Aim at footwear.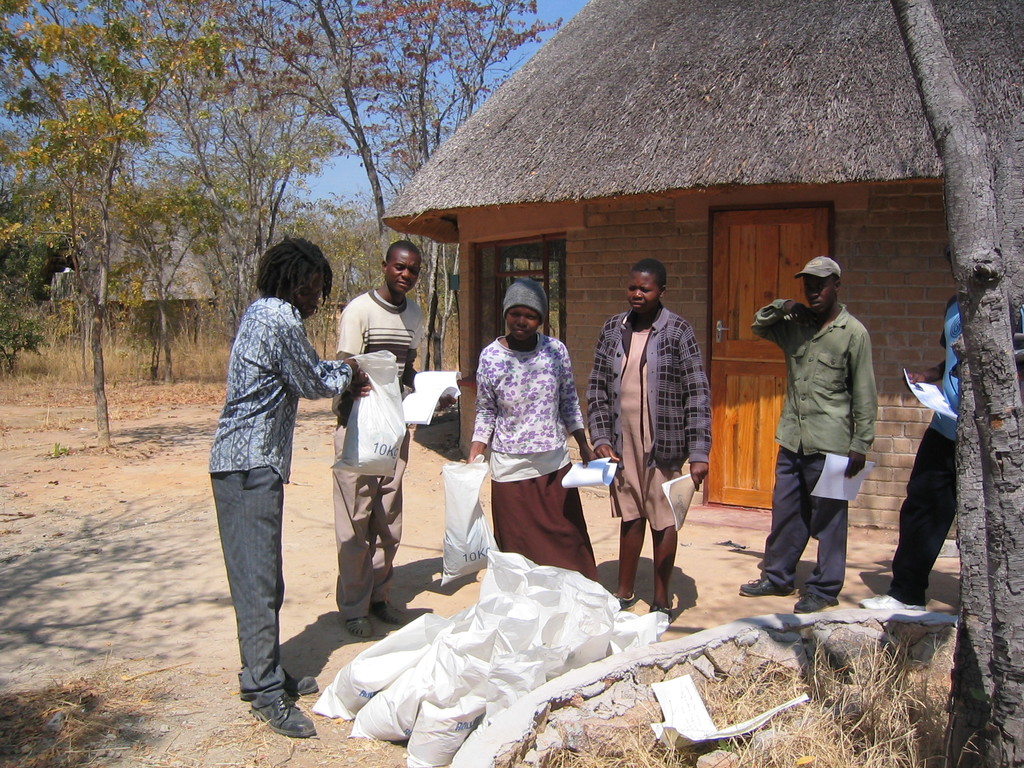
Aimed at (739,579,797,597).
